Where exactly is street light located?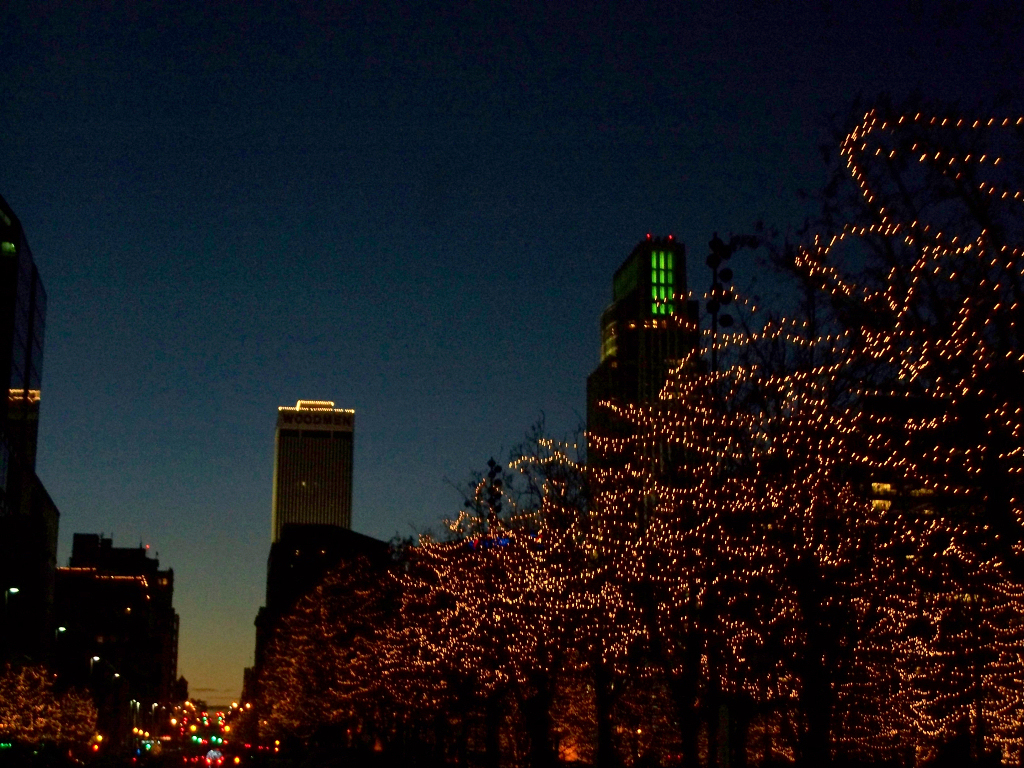
Its bounding box is <region>80, 651, 104, 675</region>.
